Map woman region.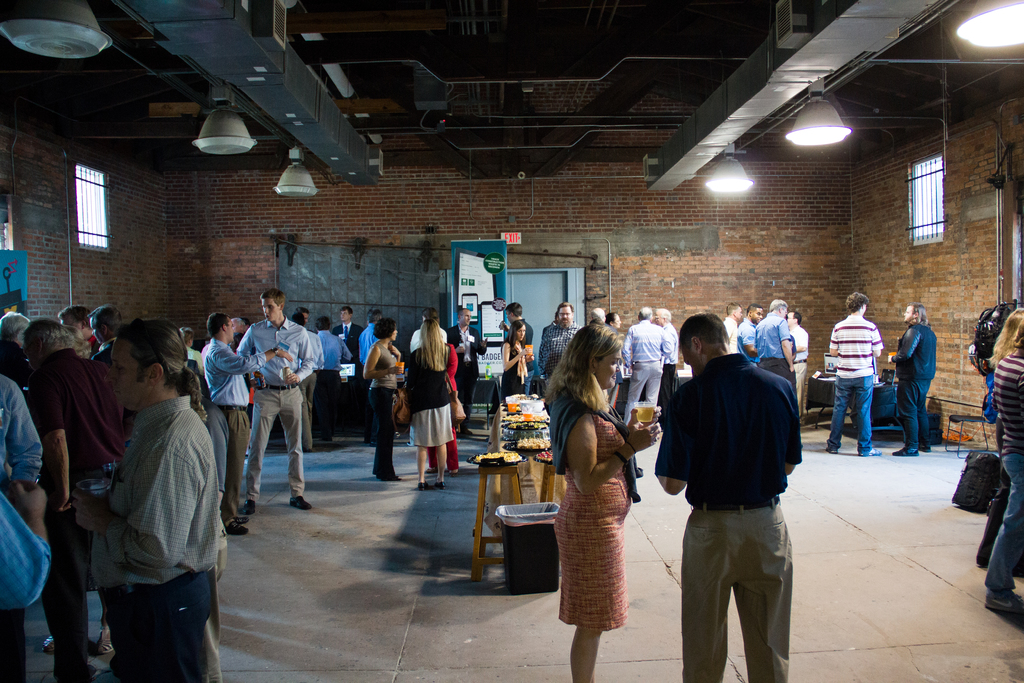
Mapped to 404:318:456:491.
